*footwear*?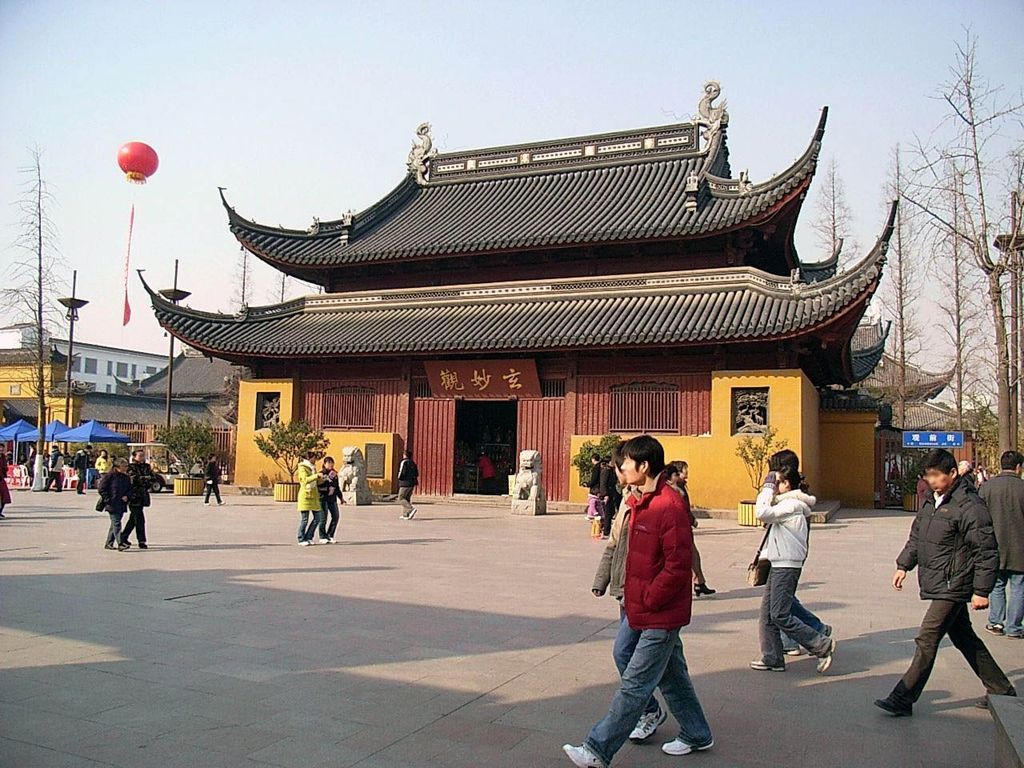
pyautogui.locateOnScreen(662, 734, 715, 758)
